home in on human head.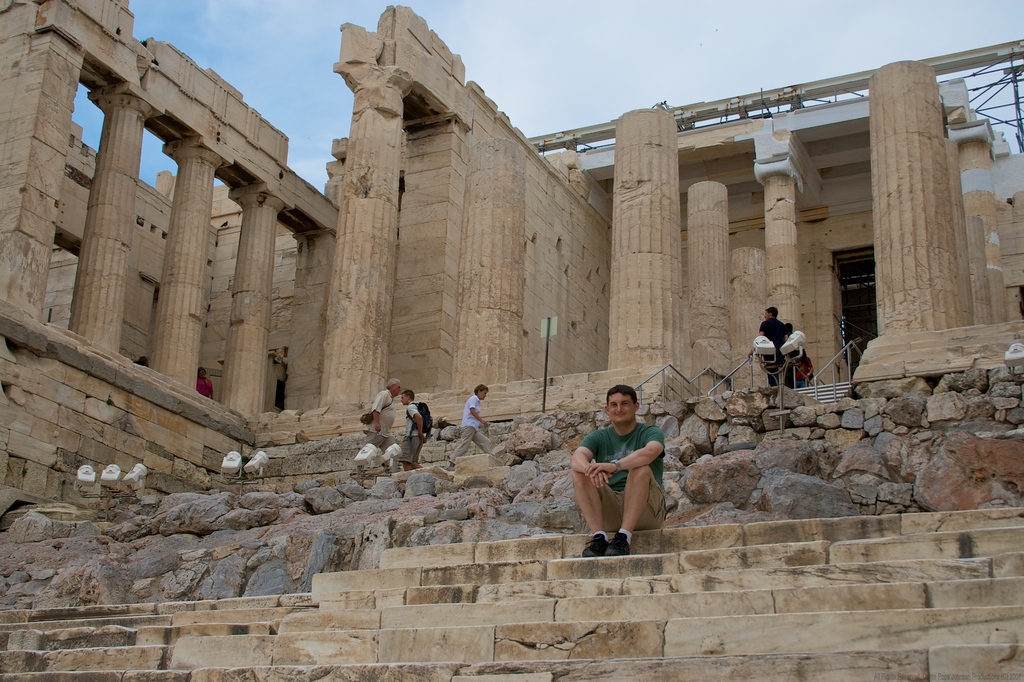
Homed in at box(387, 378, 399, 396).
